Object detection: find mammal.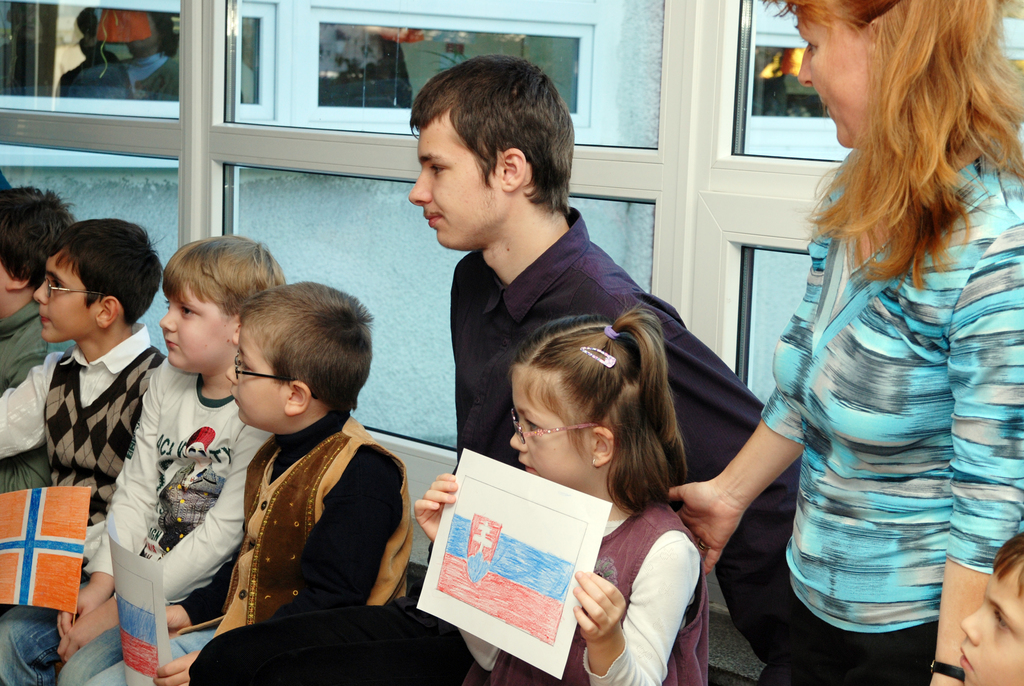
x1=0 y1=186 x2=79 y2=493.
